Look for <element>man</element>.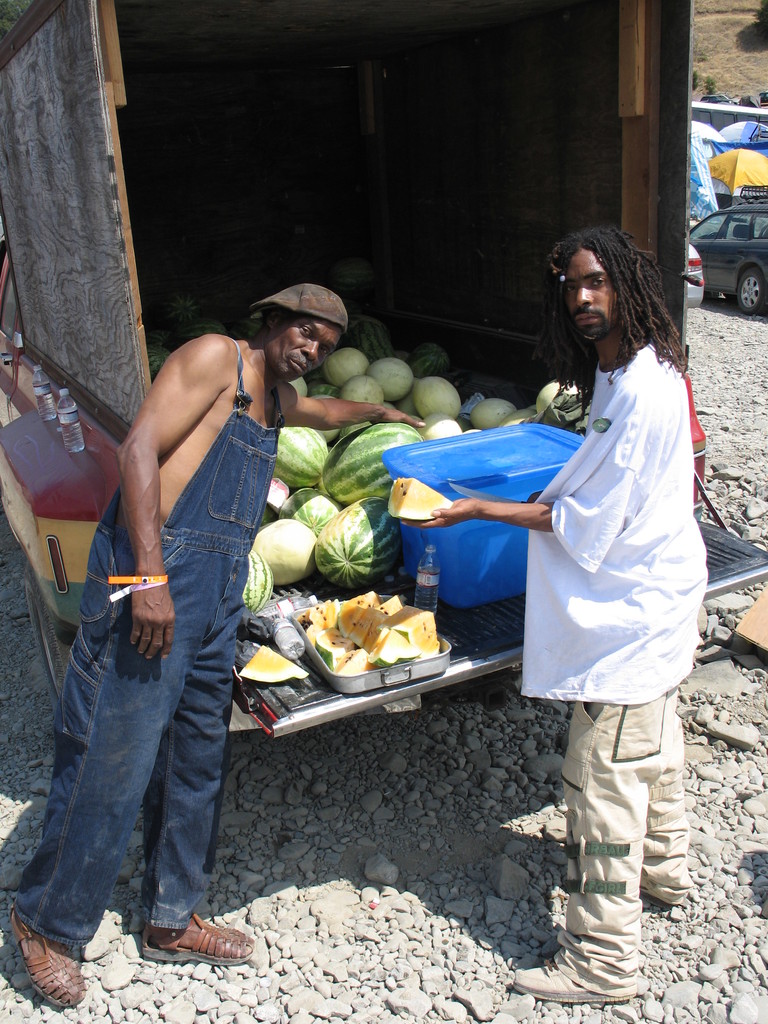
Found: 13/284/428/1007.
